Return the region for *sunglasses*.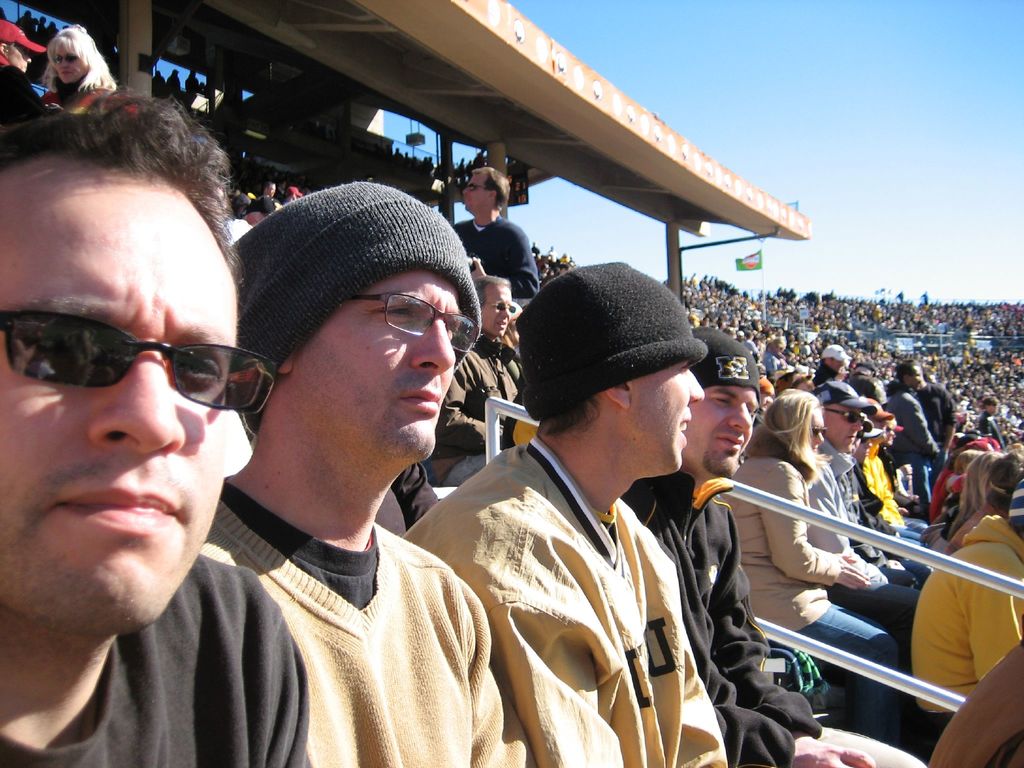
select_region(467, 182, 492, 189).
